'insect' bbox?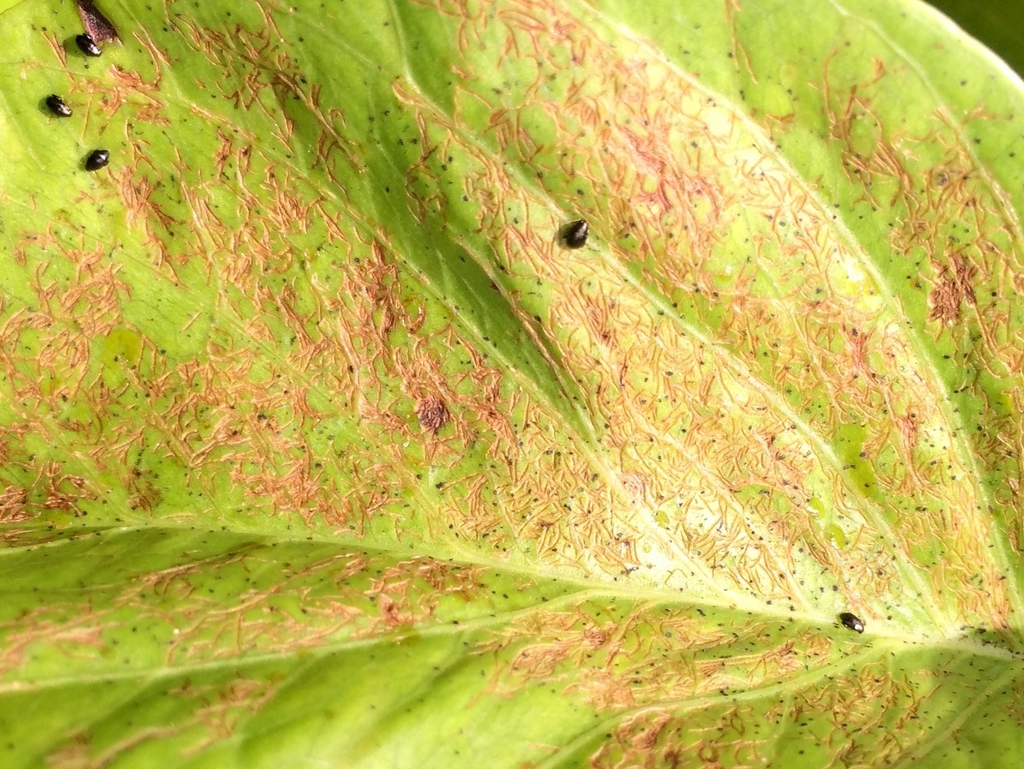
box=[564, 218, 590, 248]
